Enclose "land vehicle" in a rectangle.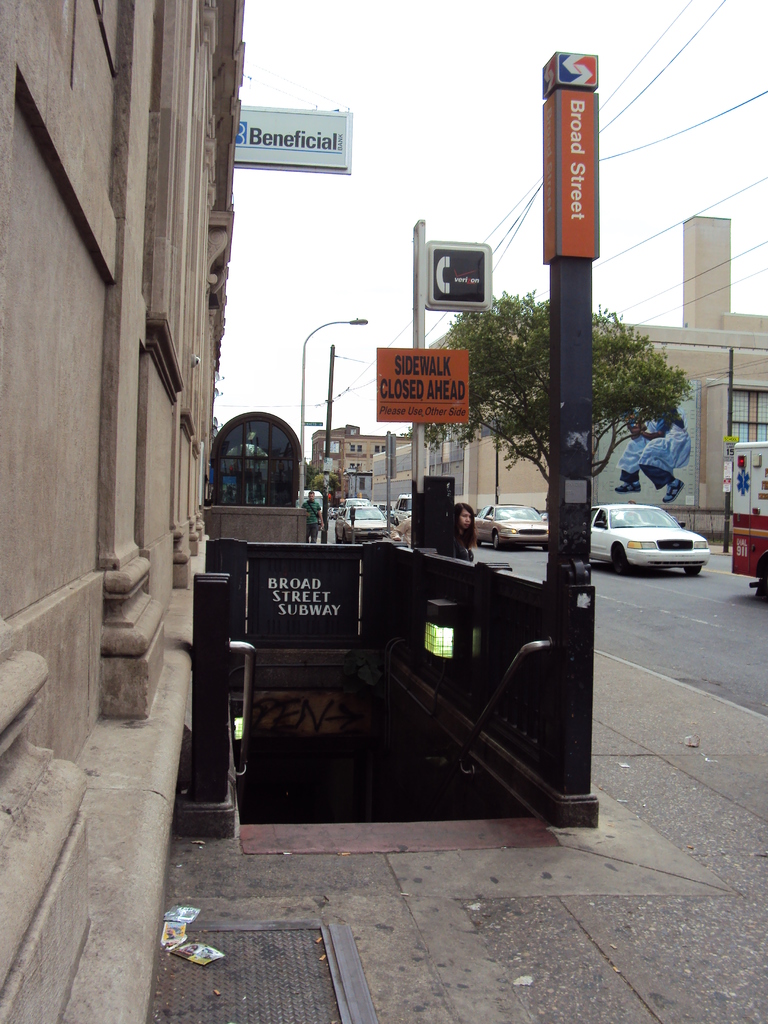
[x1=394, y1=493, x2=415, y2=524].
